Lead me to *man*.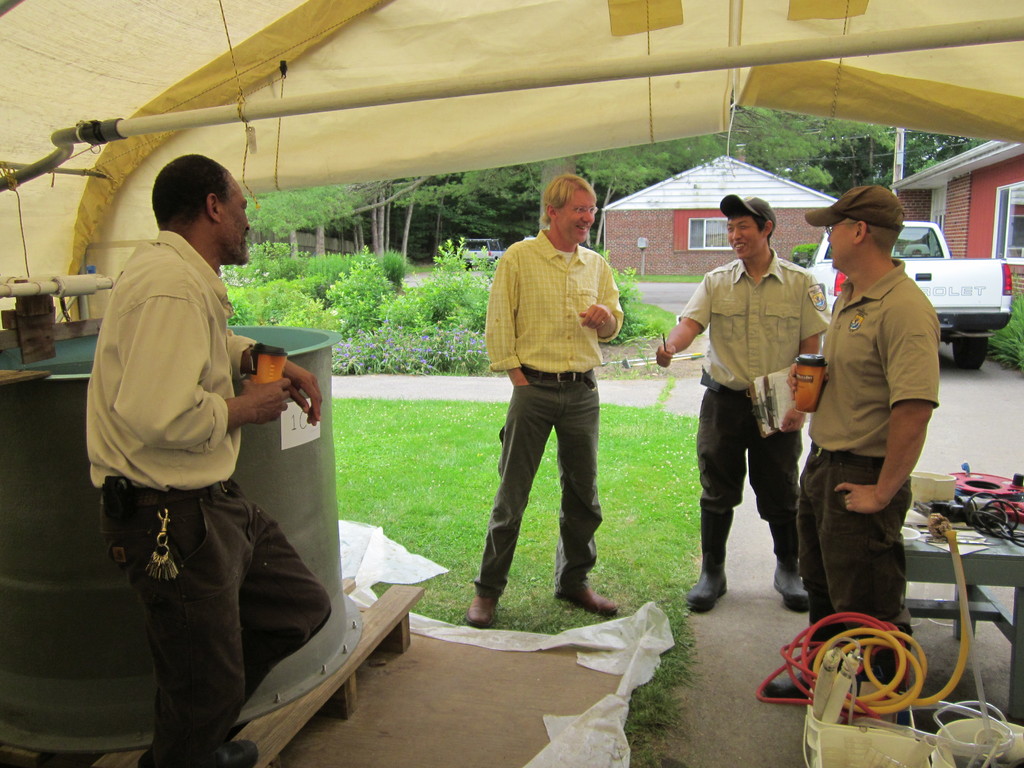
Lead to rect(465, 176, 626, 632).
